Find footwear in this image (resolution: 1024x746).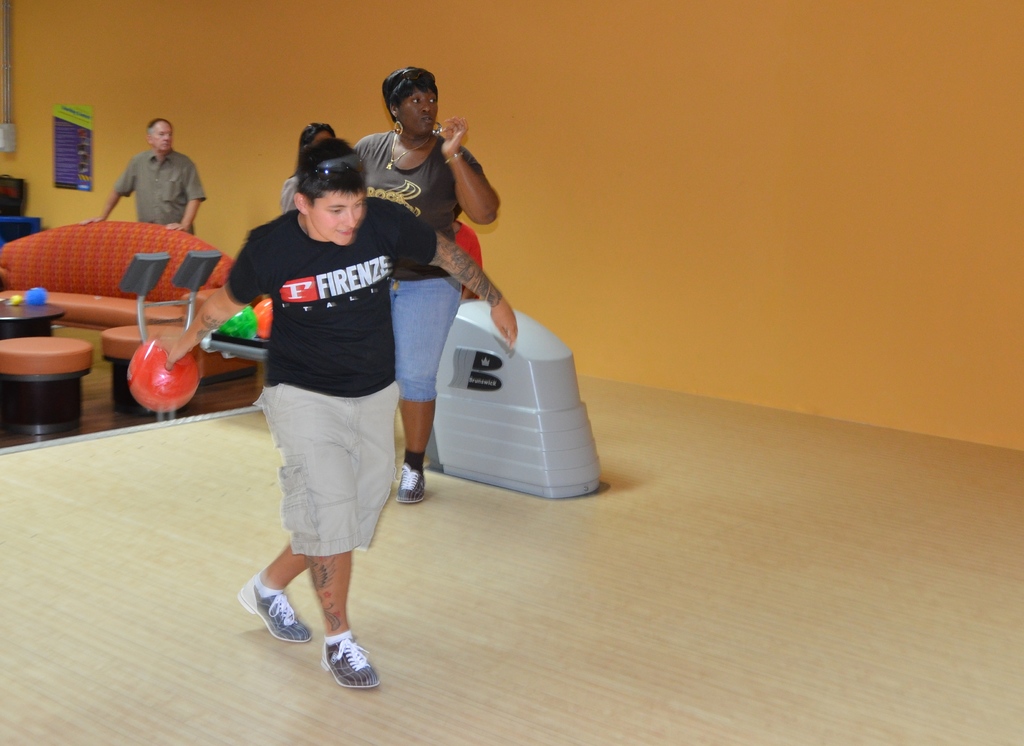
[394,461,428,502].
